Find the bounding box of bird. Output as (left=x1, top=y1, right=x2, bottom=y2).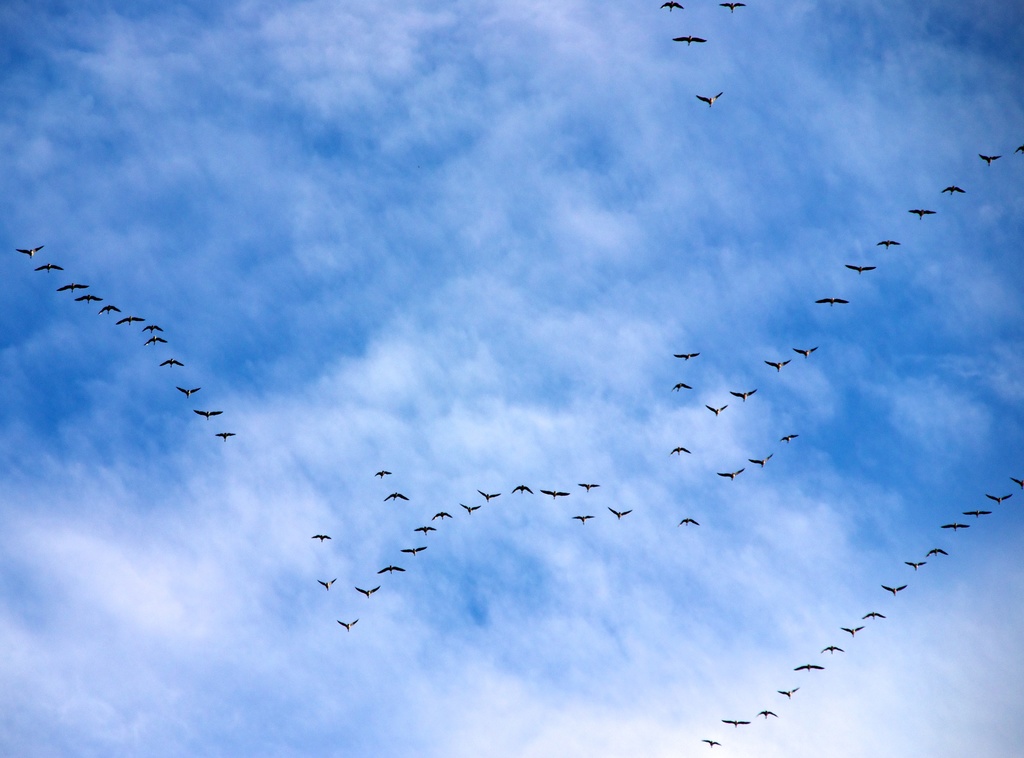
(left=755, top=708, right=779, bottom=718).
